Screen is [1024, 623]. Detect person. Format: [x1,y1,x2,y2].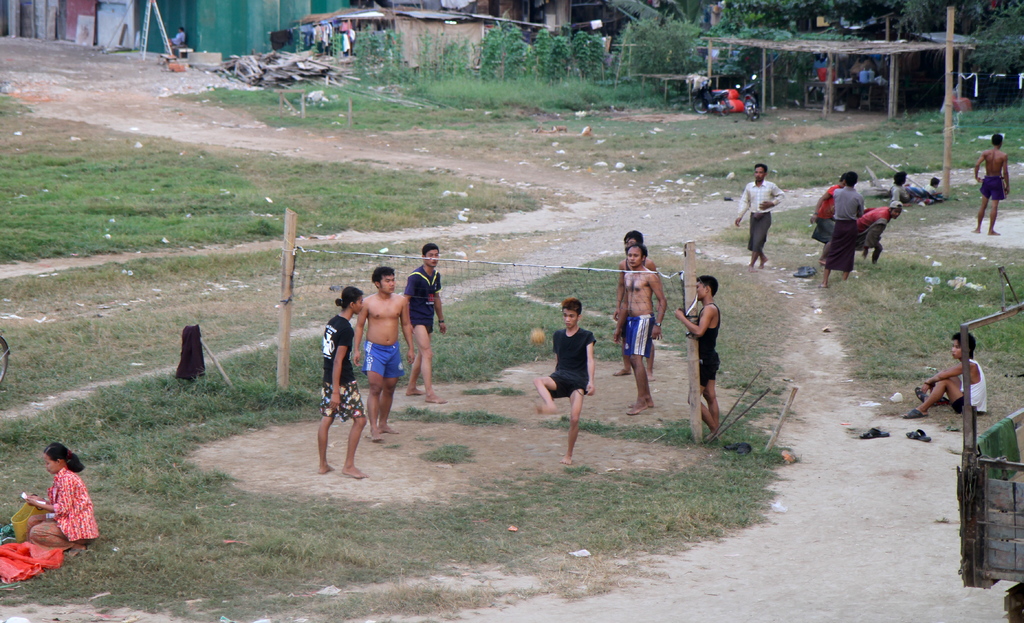
[315,285,370,483].
